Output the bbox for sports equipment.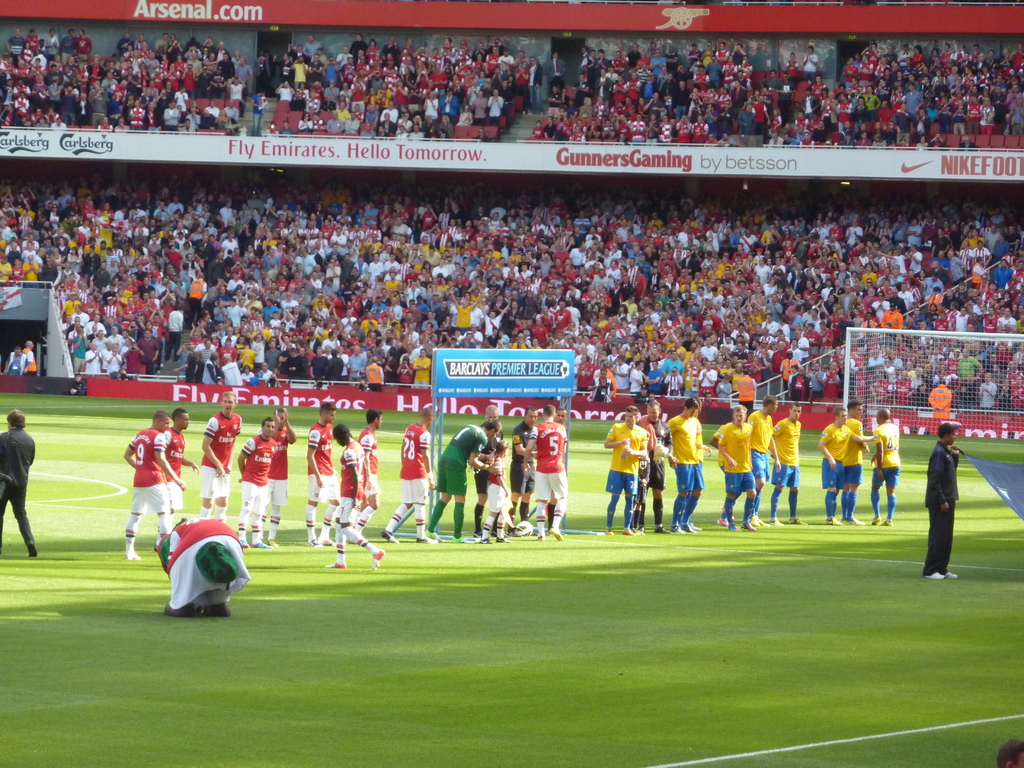
(x1=121, y1=549, x2=140, y2=560).
